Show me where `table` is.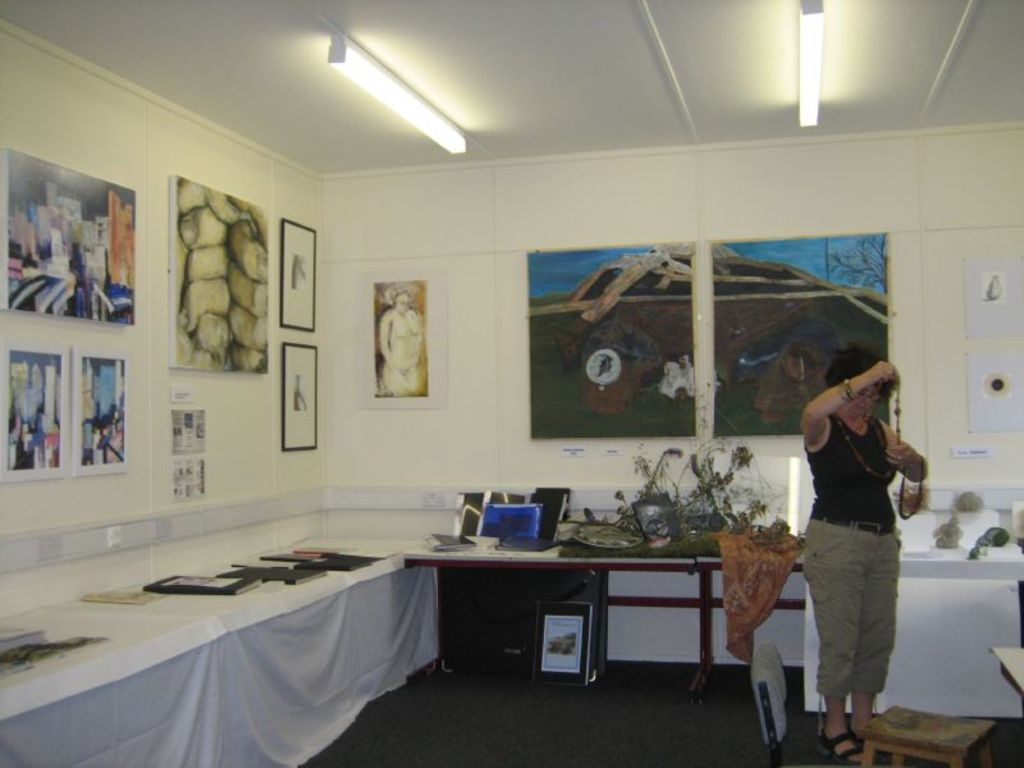
`table` is at [left=0, top=522, right=445, bottom=767].
